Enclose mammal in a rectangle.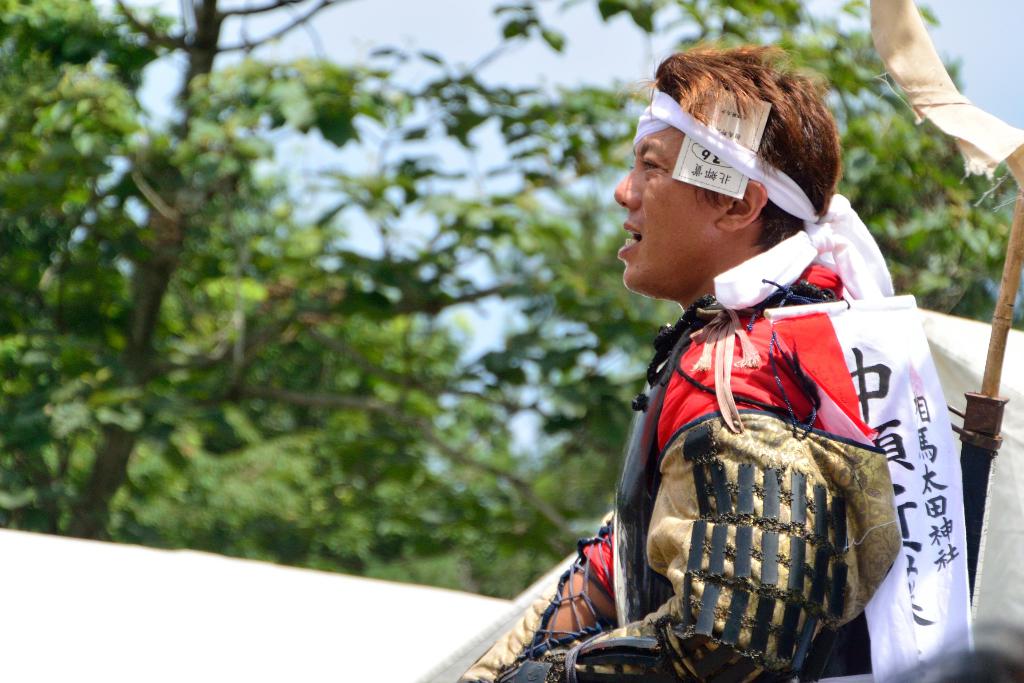
Rect(495, 38, 912, 682).
